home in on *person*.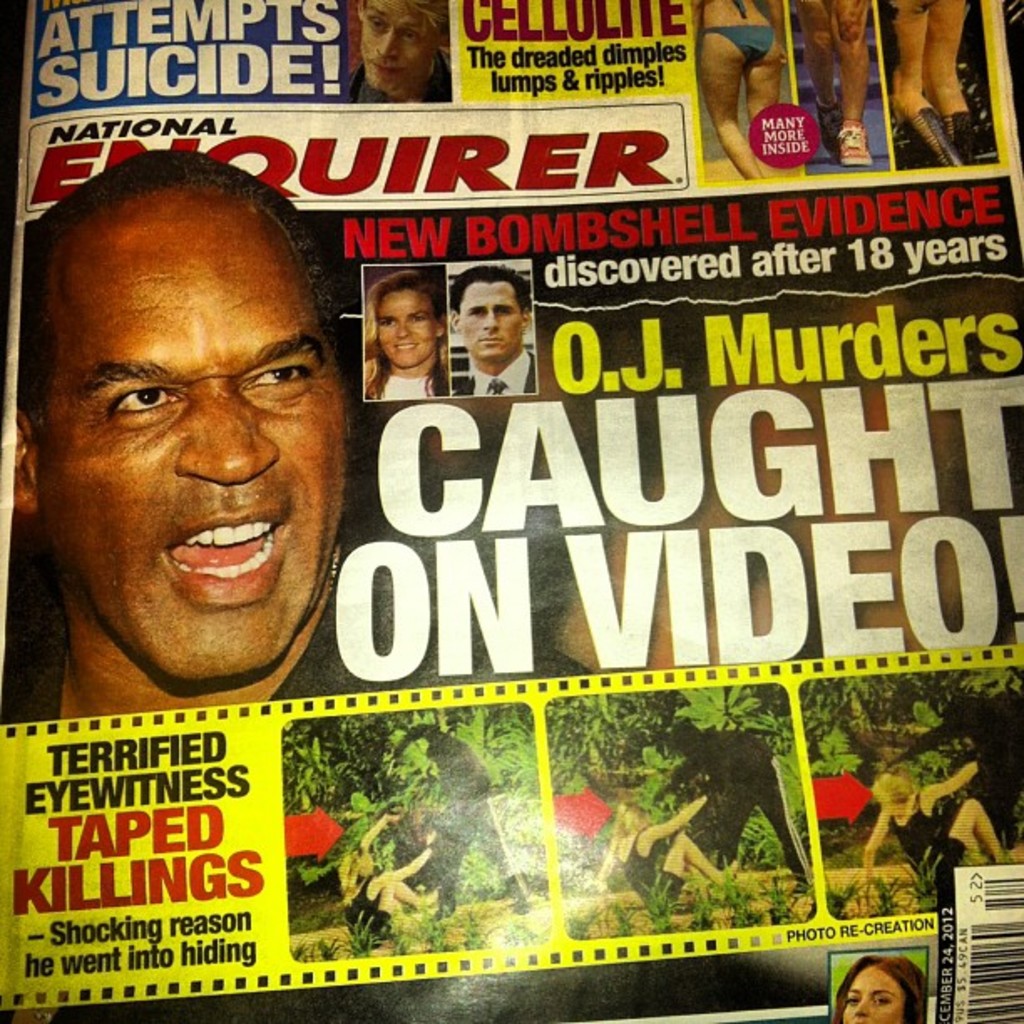
Homed in at (365,271,448,400).
